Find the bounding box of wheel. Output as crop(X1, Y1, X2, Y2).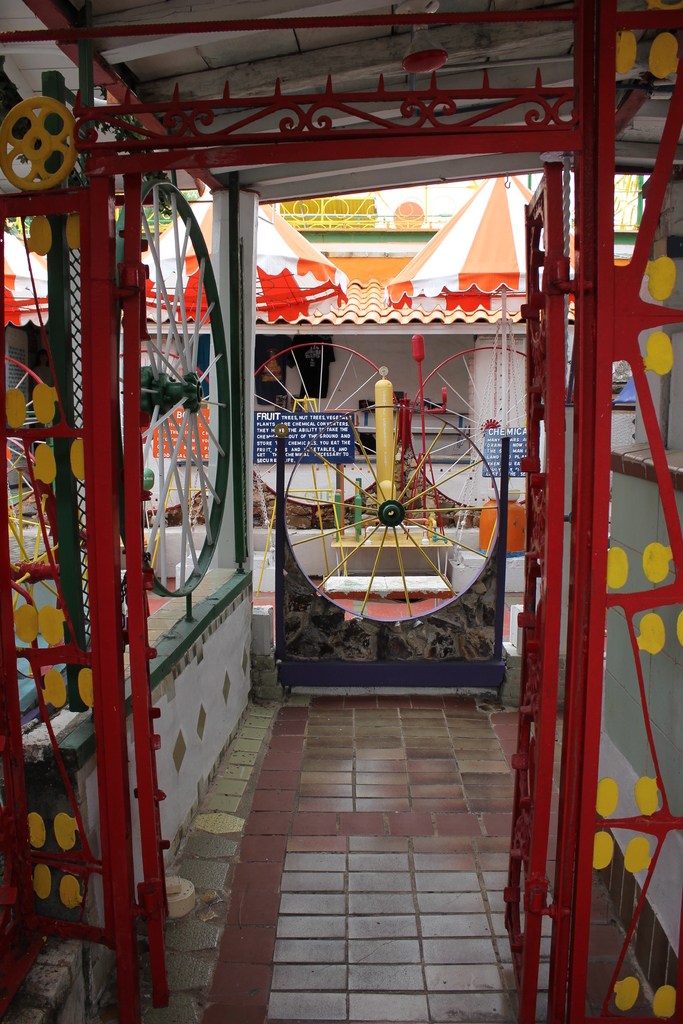
crop(113, 346, 208, 513).
